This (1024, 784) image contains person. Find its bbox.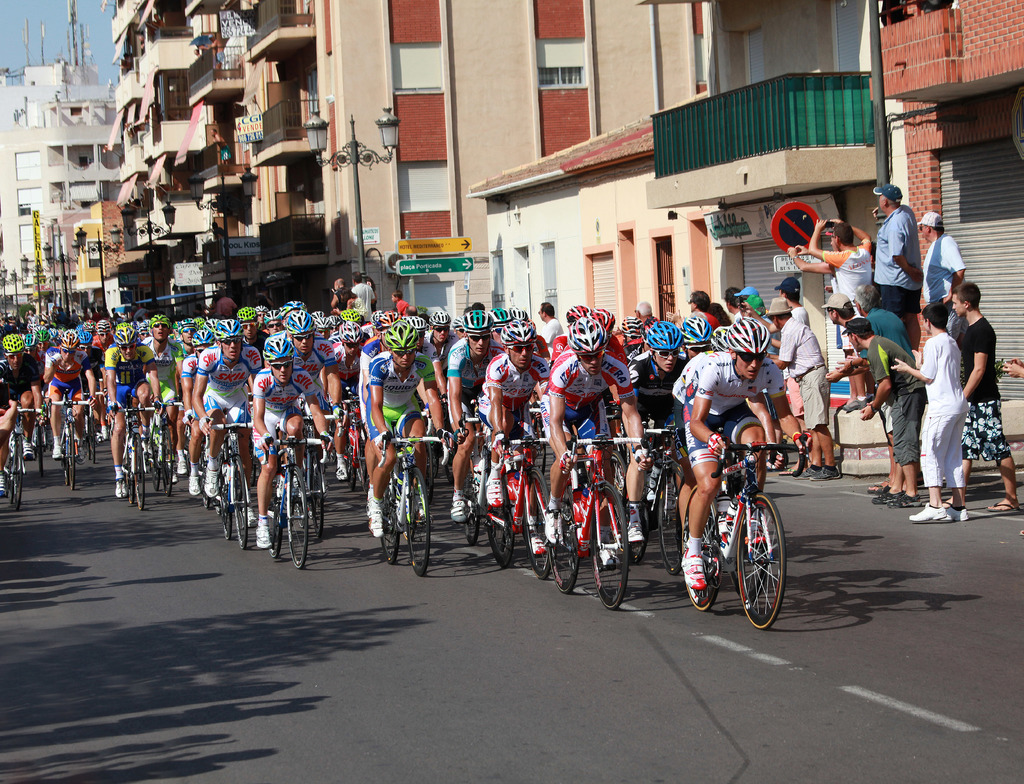
pyautogui.locateOnScreen(627, 324, 704, 542).
